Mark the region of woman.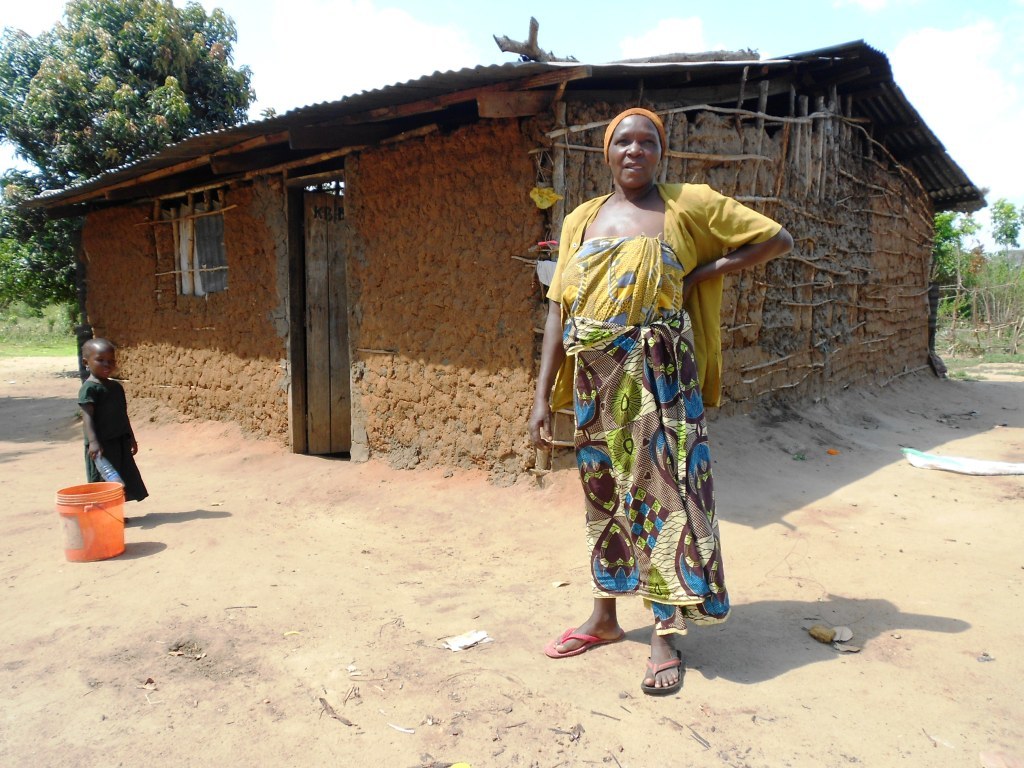
Region: (left=551, top=122, right=755, bottom=675).
